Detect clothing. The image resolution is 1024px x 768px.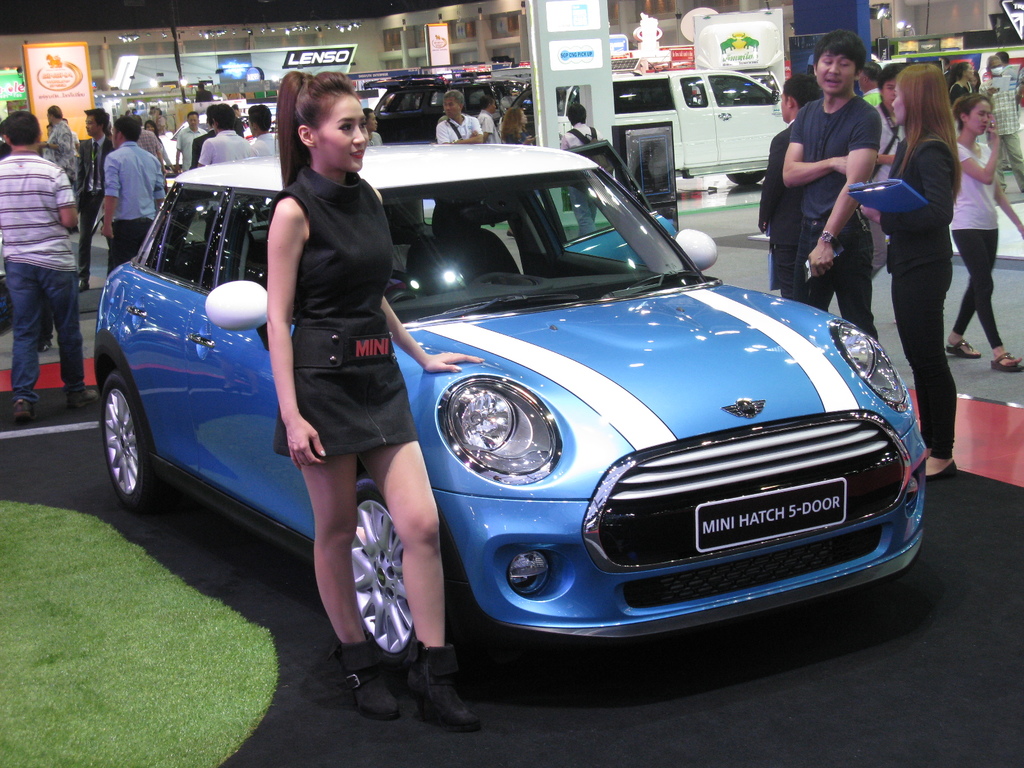
x1=560, y1=118, x2=604, y2=241.
